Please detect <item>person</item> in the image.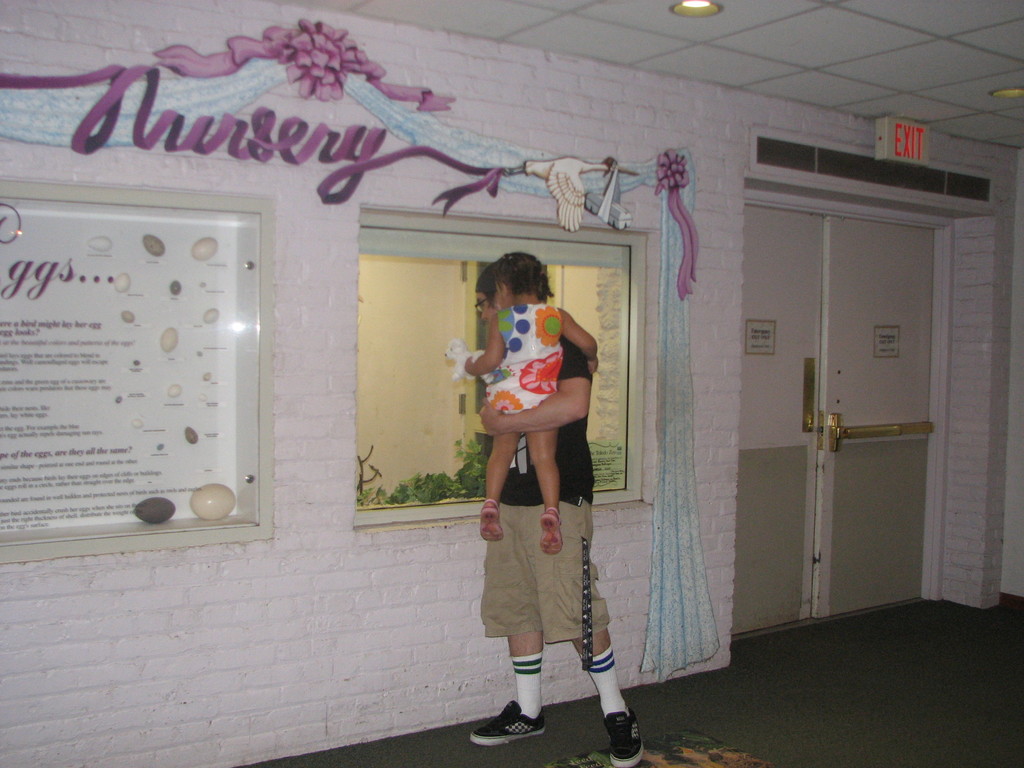
bbox=(450, 246, 602, 553).
